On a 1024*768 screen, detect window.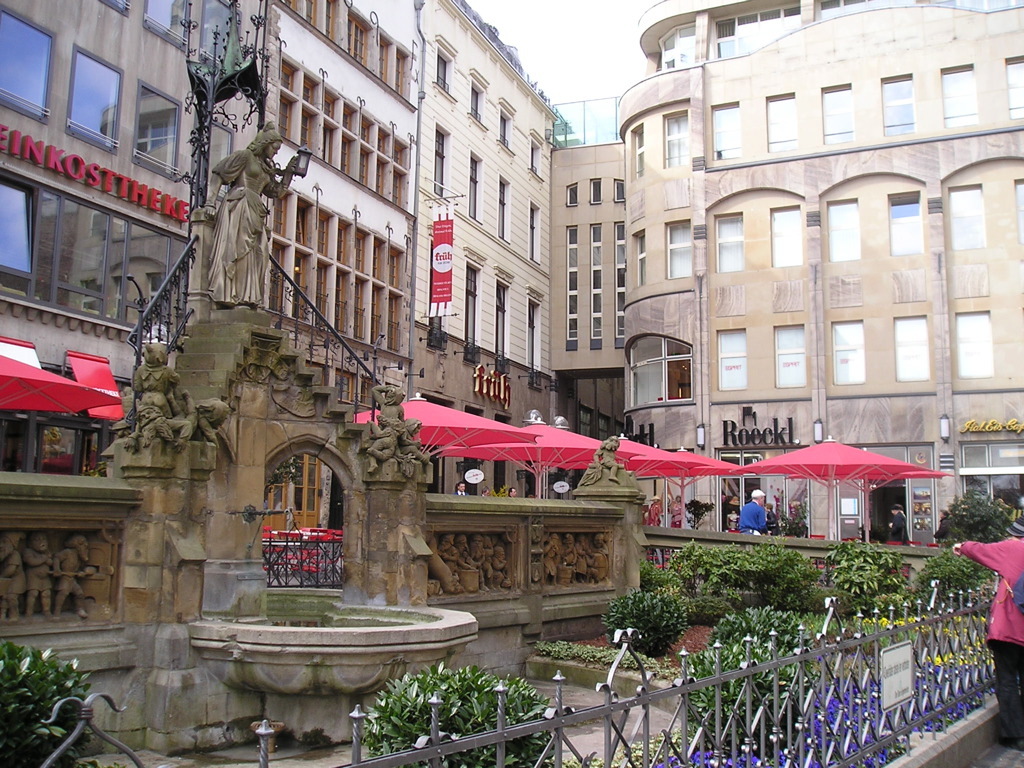
pyautogui.locateOnScreen(717, 206, 745, 270).
